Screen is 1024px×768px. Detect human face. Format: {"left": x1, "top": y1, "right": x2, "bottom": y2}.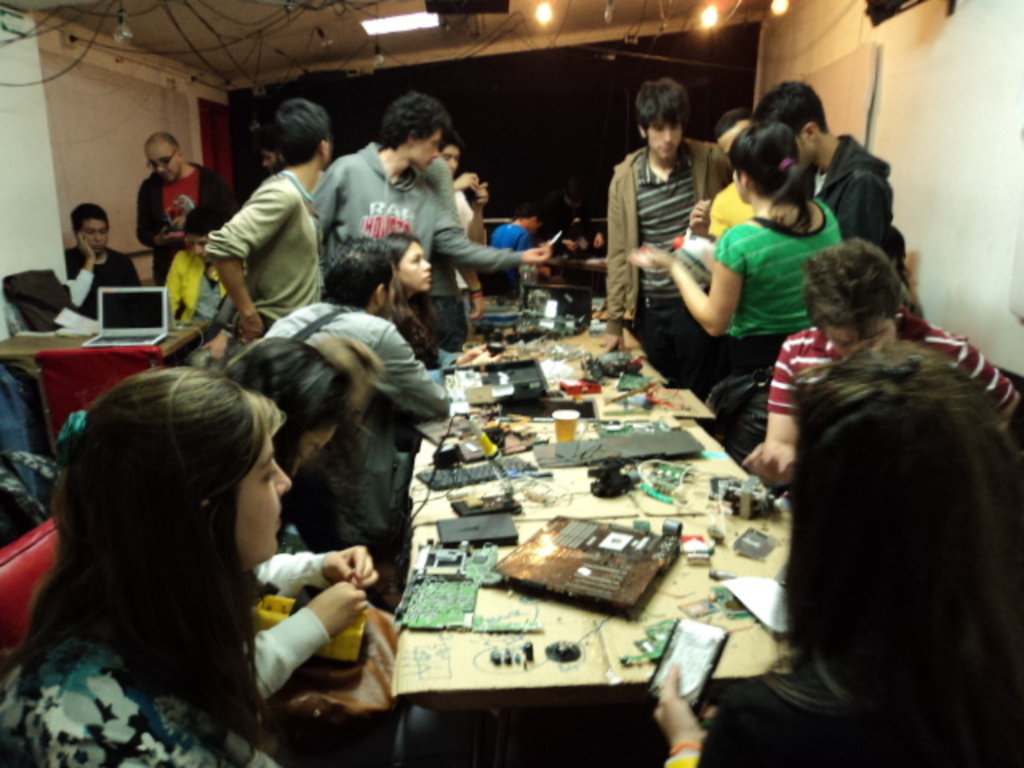
{"left": 648, "top": 112, "right": 683, "bottom": 158}.
